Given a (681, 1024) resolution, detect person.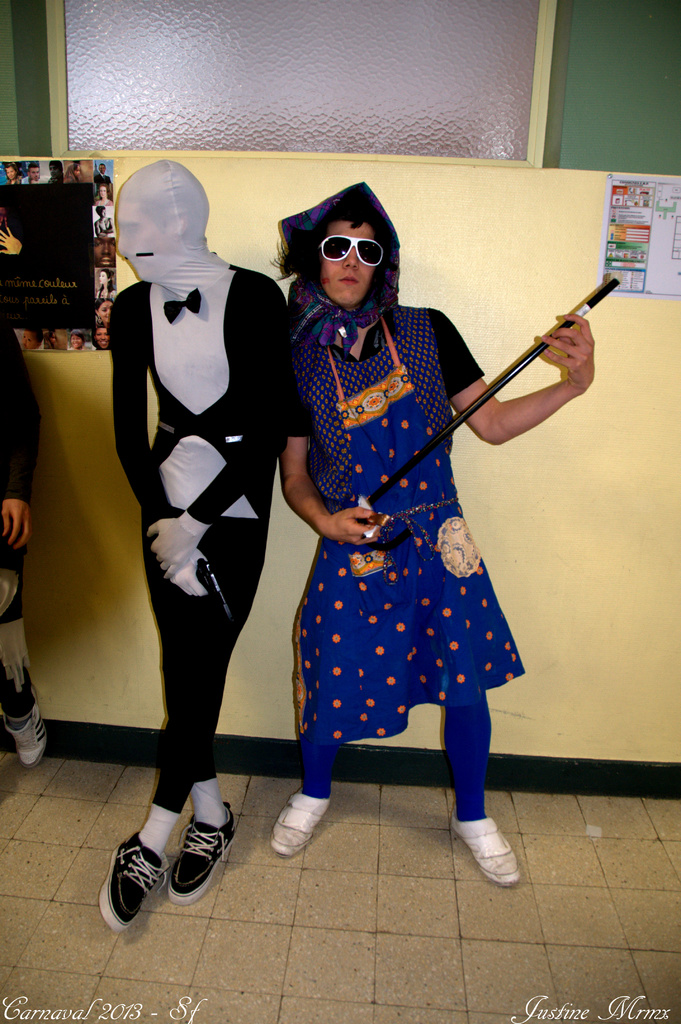
[x1=65, y1=333, x2=92, y2=354].
